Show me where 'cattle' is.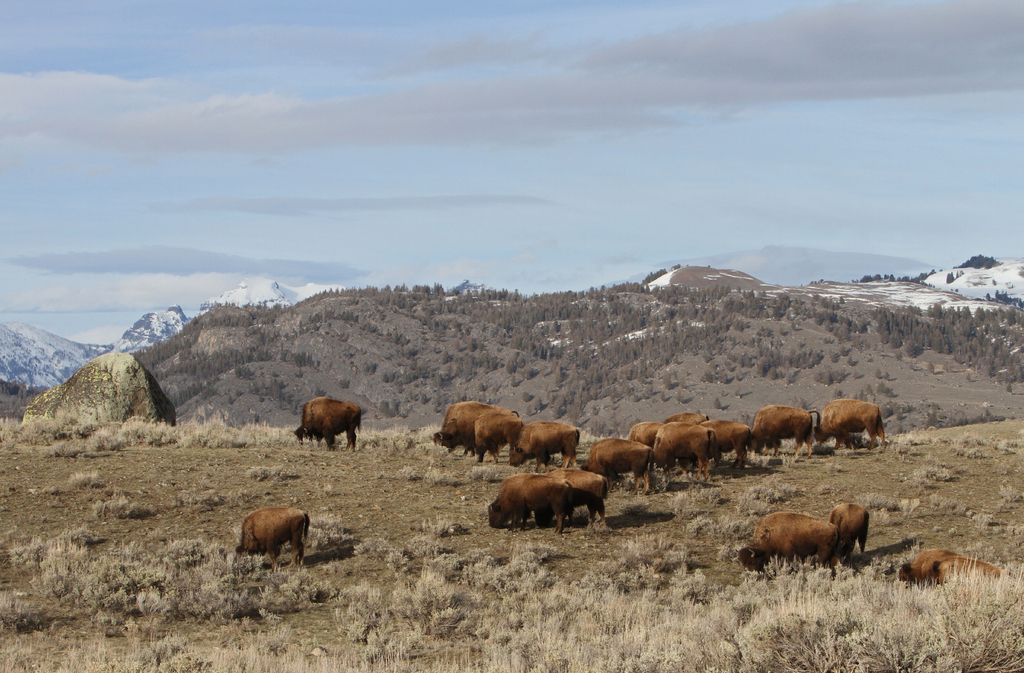
'cattle' is at [left=586, top=435, right=656, bottom=495].
